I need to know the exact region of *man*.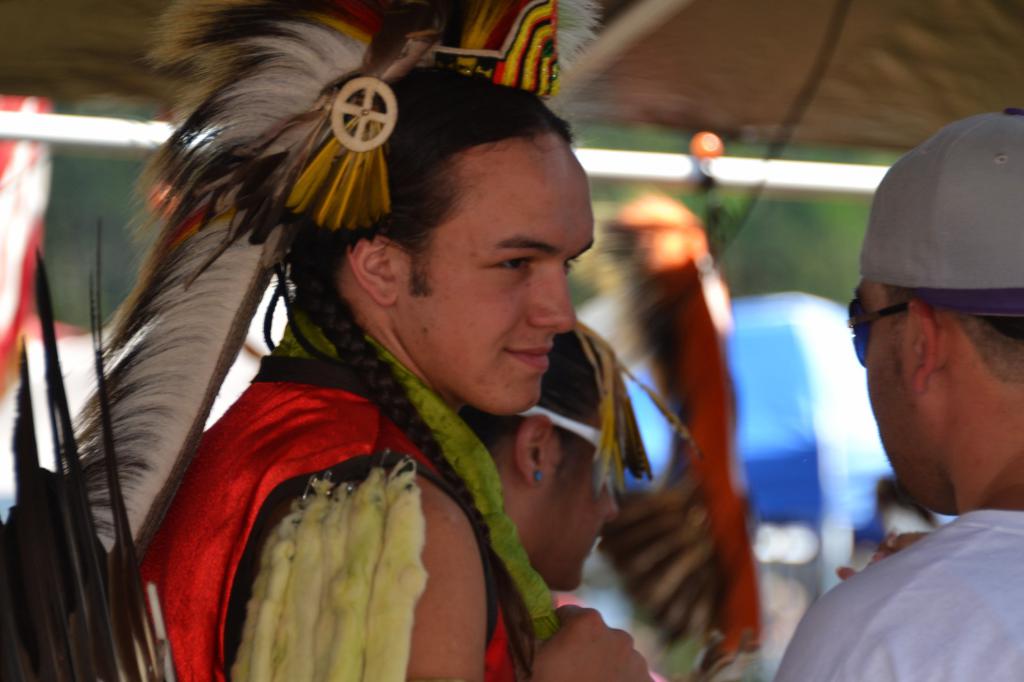
Region: BBox(765, 106, 1023, 681).
